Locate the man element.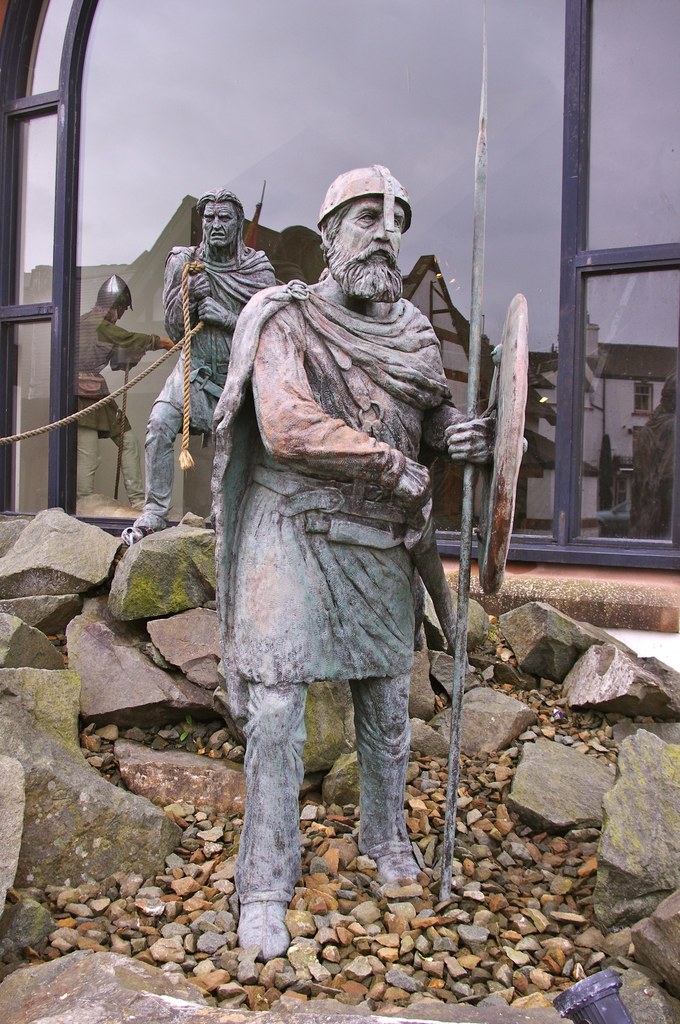
Element bbox: Rect(122, 189, 294, 543).
